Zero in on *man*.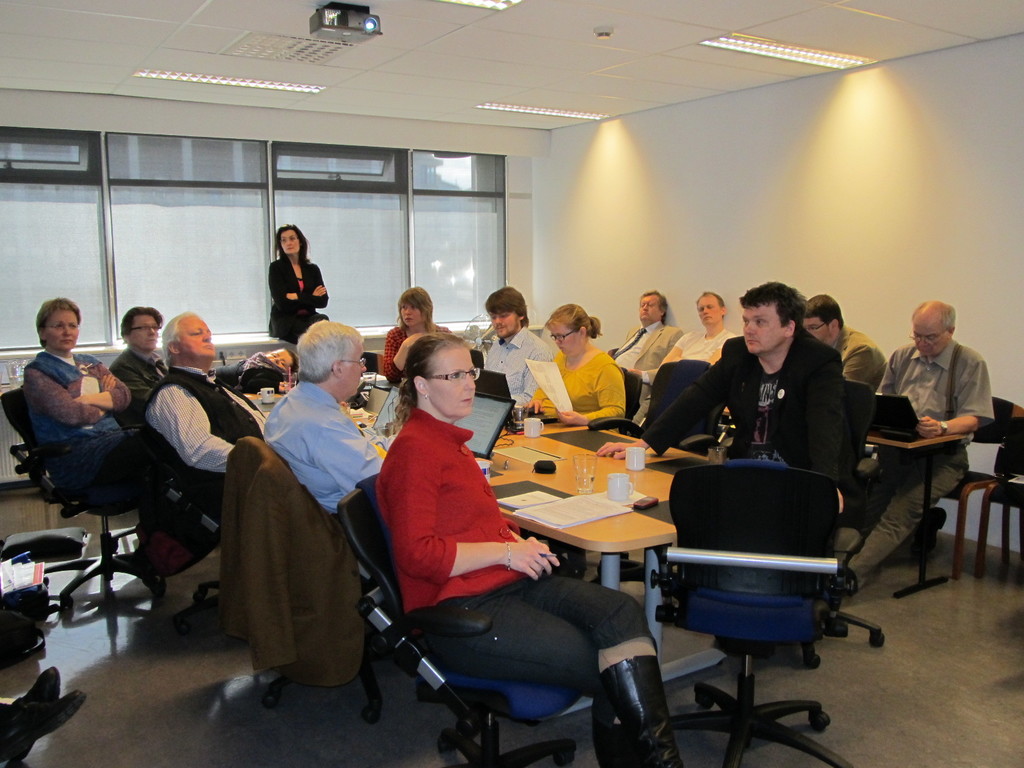
Zeroed in: [left=136, top=308, right=268, bottom=499].
